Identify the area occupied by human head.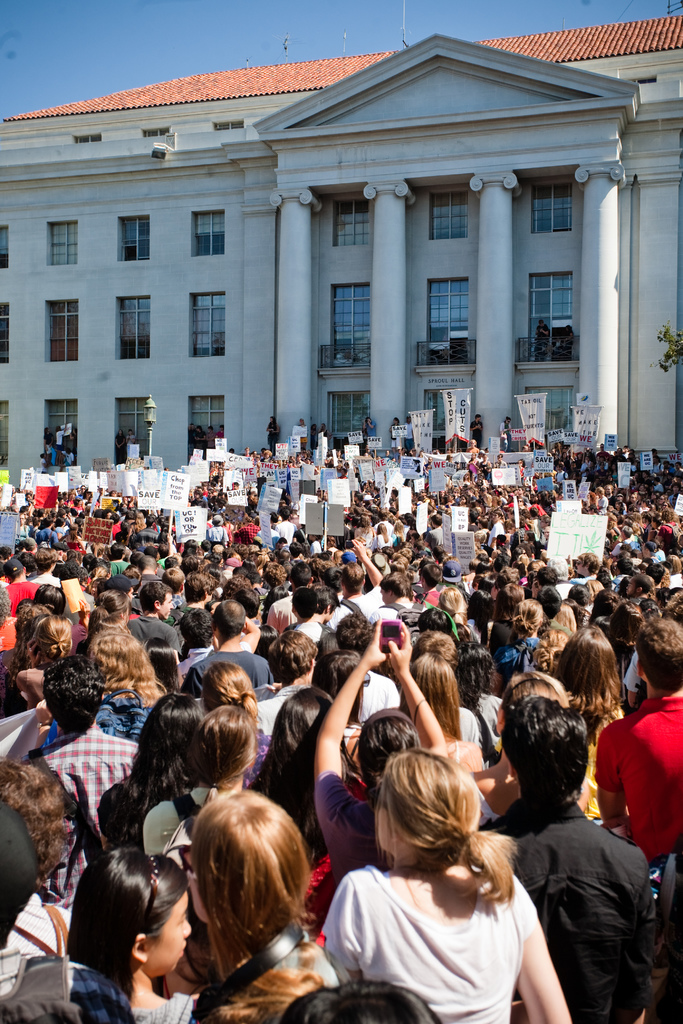
Area: rect(261, 563, 287, 586).
